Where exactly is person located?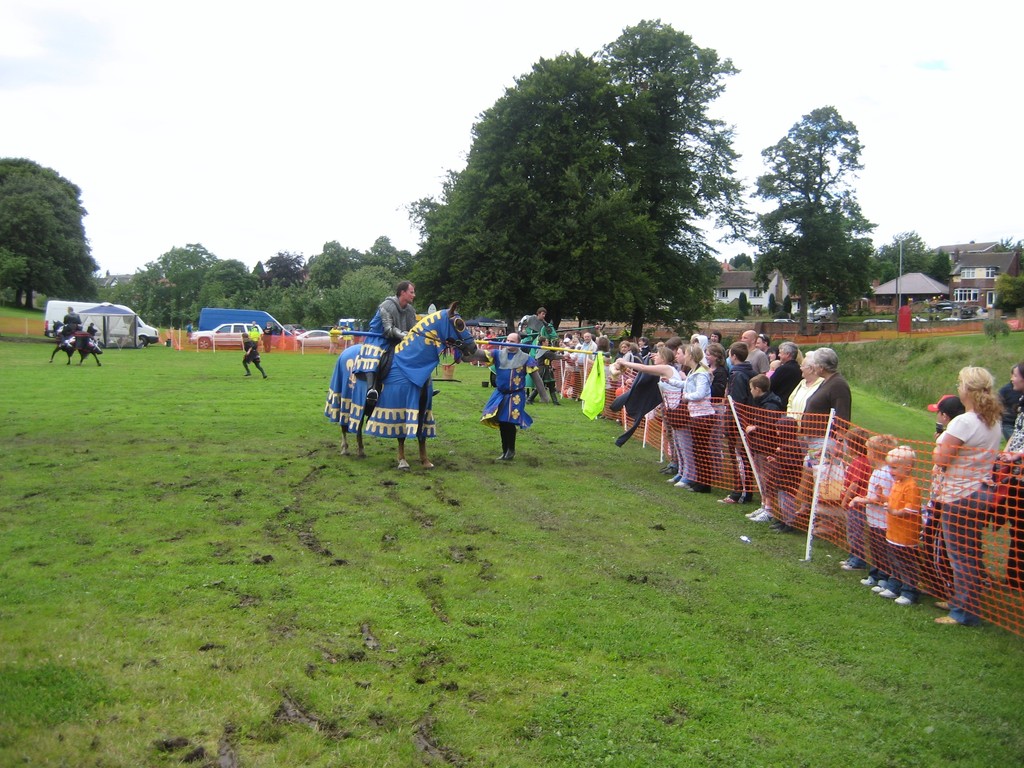
Its bounding box is left=613, top=337, right=642, bottom=370.
